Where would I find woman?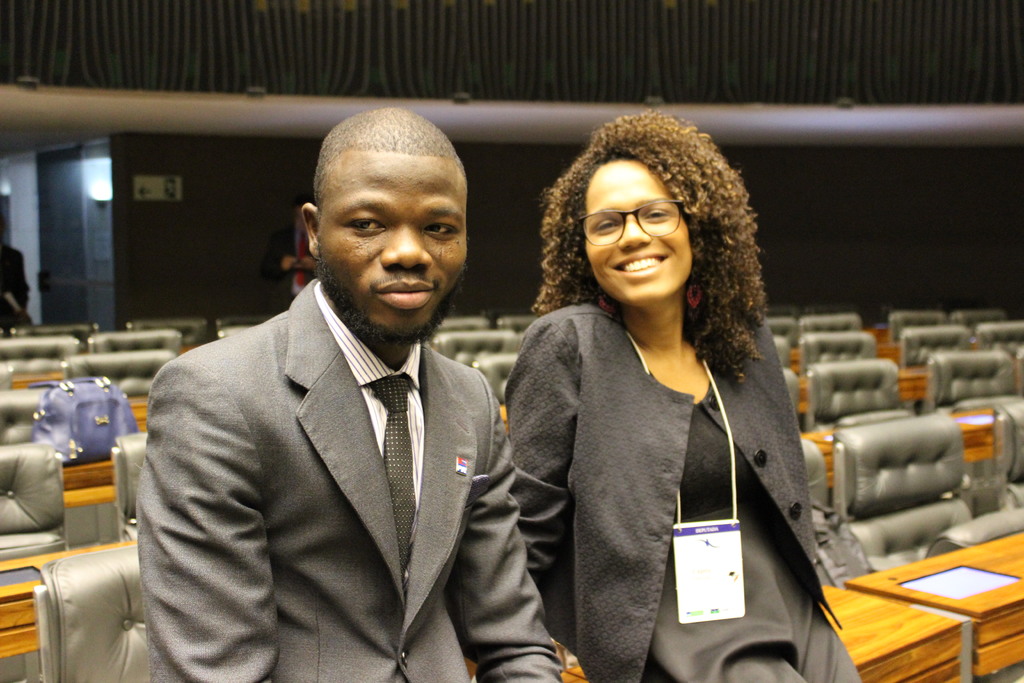
At [505,101,868,682].
